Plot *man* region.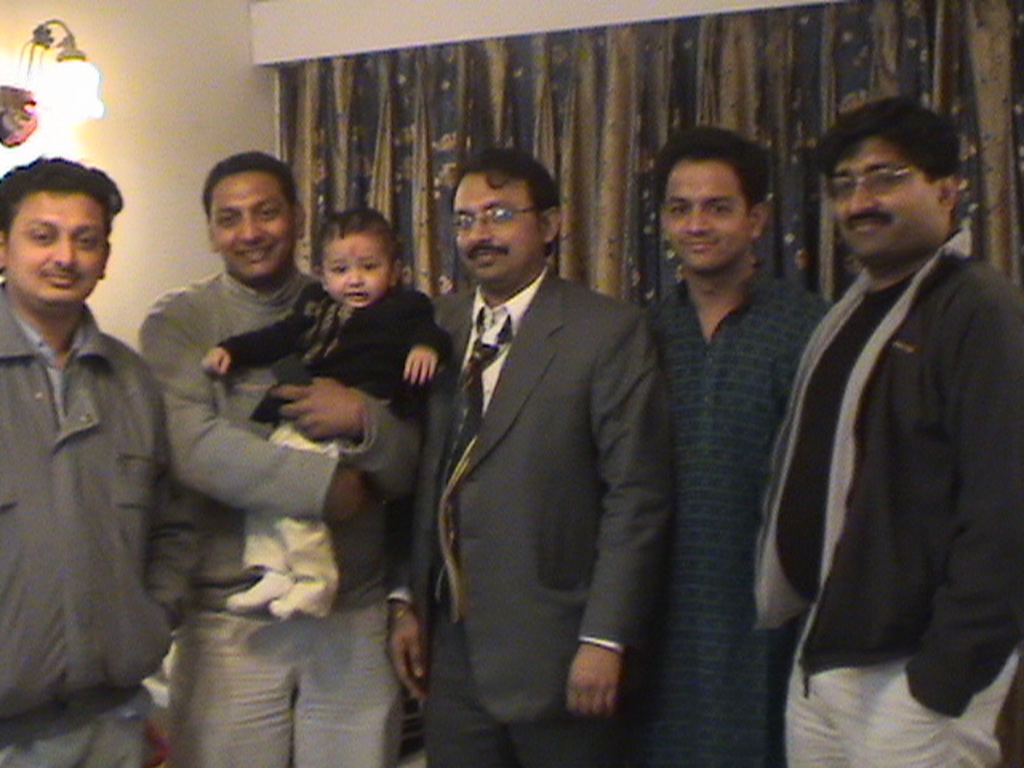
Plotted at x1=738 y1=106 x2=1022 y2=766.
